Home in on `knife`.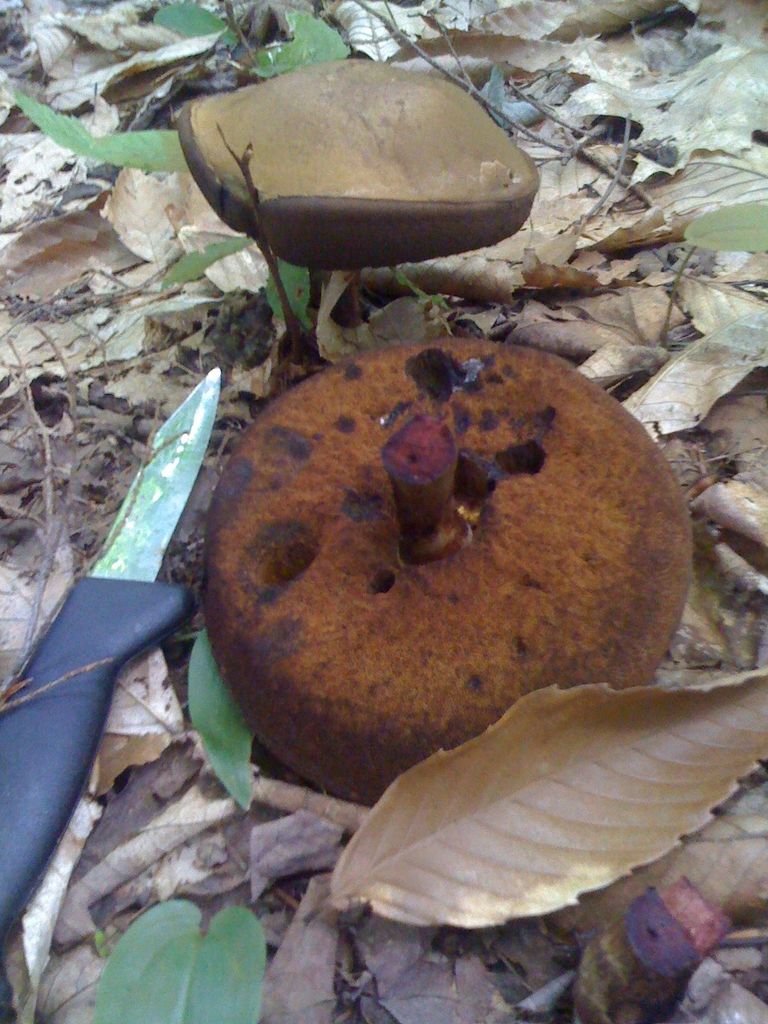
Homed in at 0/364/233/966.
